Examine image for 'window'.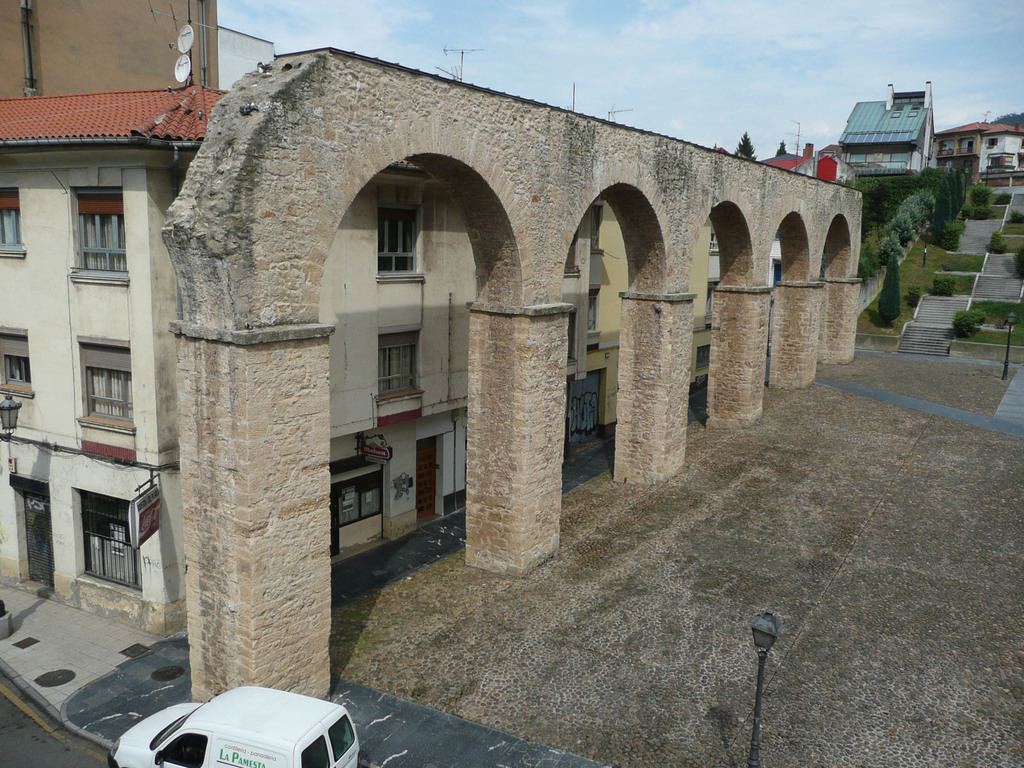
Examination result: 957,137,973,152.
